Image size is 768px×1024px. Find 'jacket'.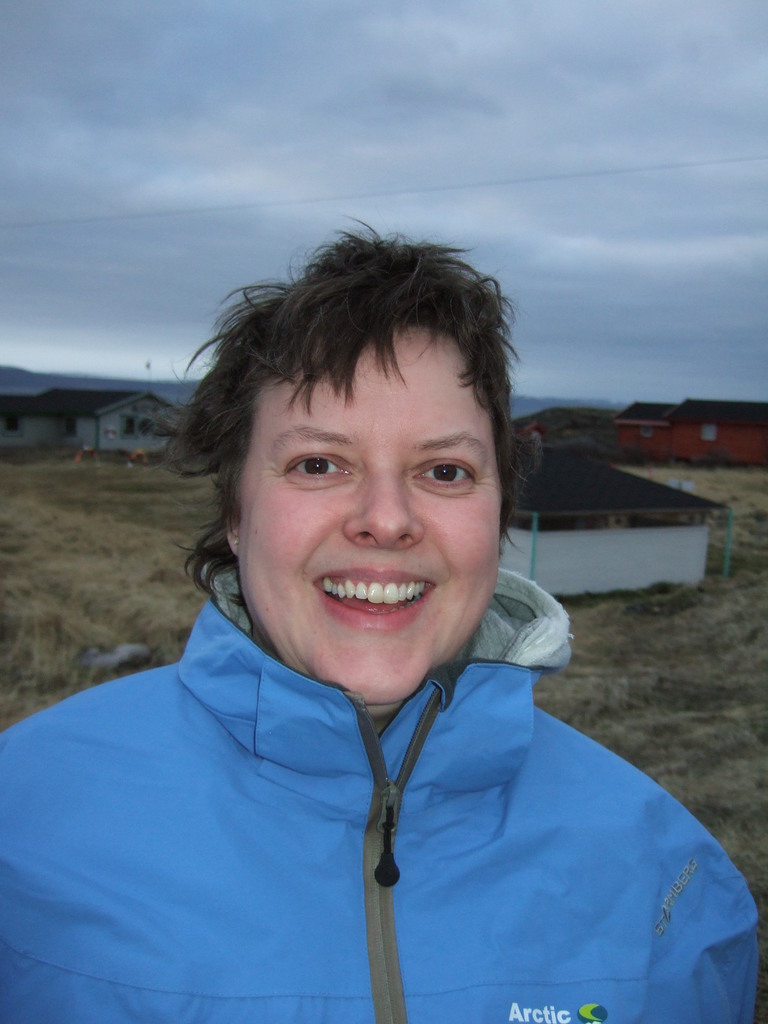
[29,348,729,1009].
